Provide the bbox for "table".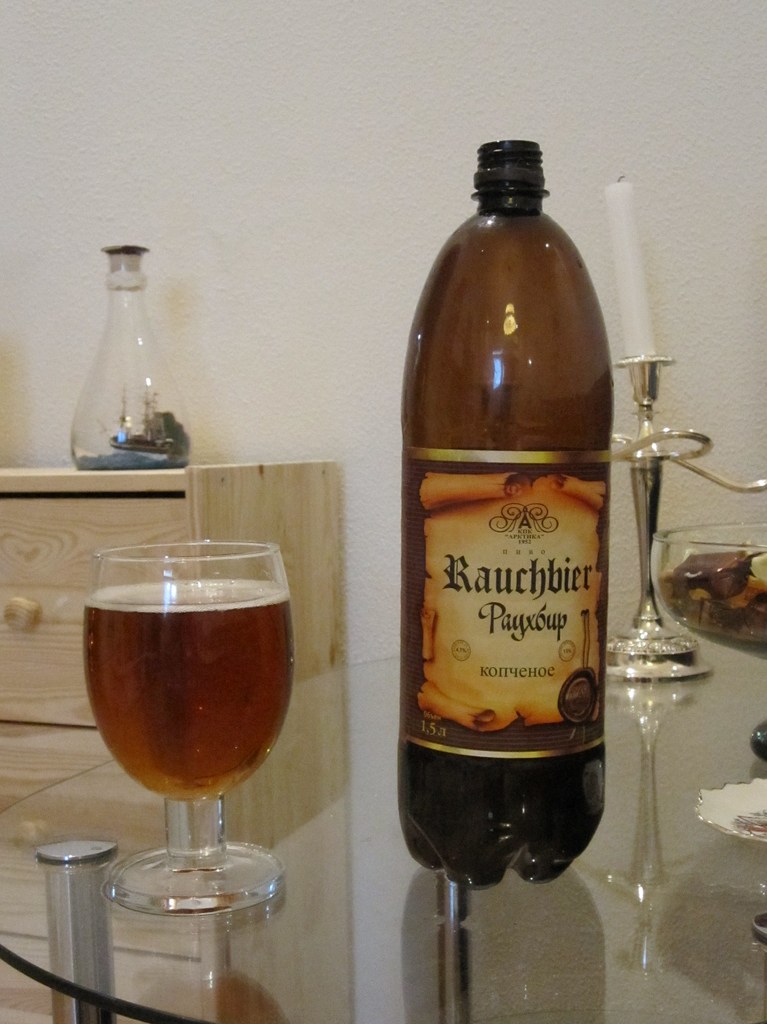
region(0, 608, 766, 1023).
